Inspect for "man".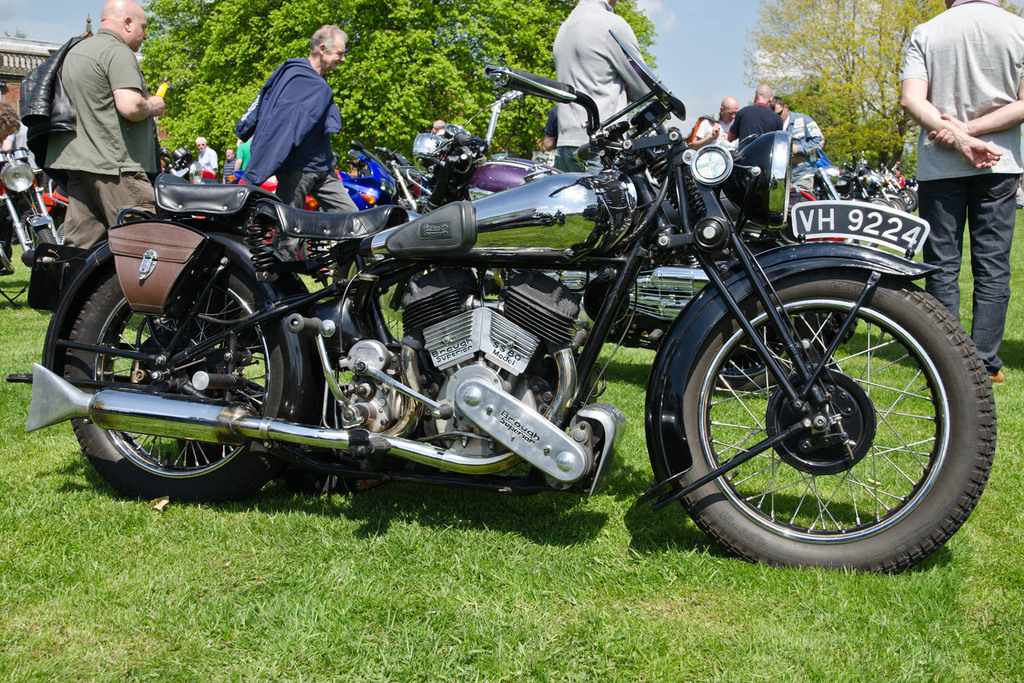
Inspection: 774, 94, 825, 215.
